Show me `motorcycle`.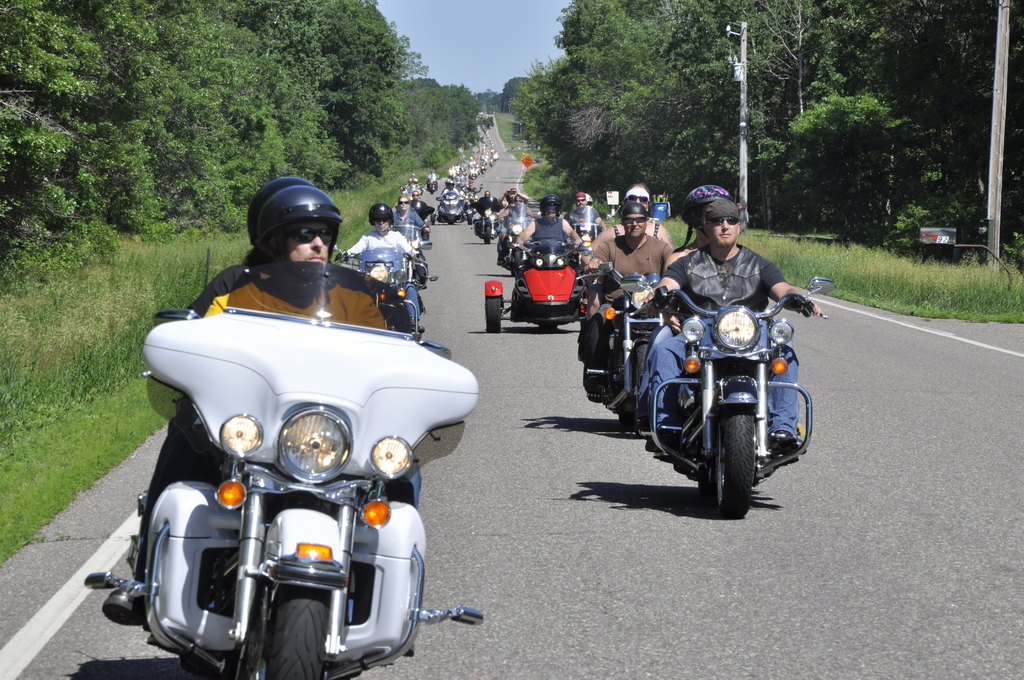
`motorcycle` is here: <bbox>607, 287, 825, 508</bbox>.
